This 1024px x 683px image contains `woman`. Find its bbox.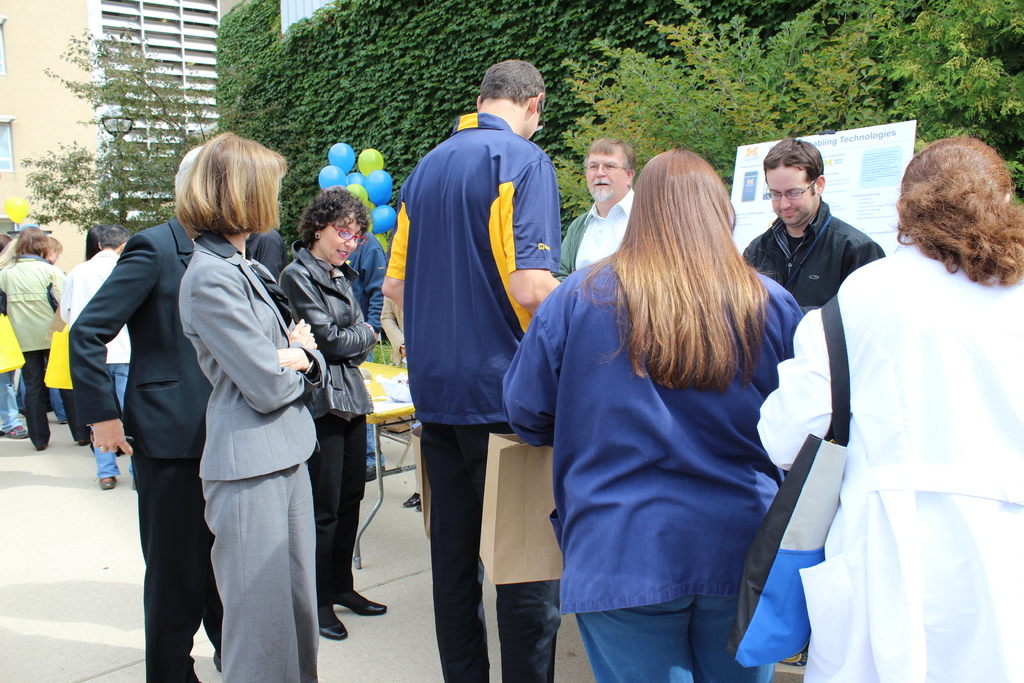
crop(749, 127, 1023, 682).
